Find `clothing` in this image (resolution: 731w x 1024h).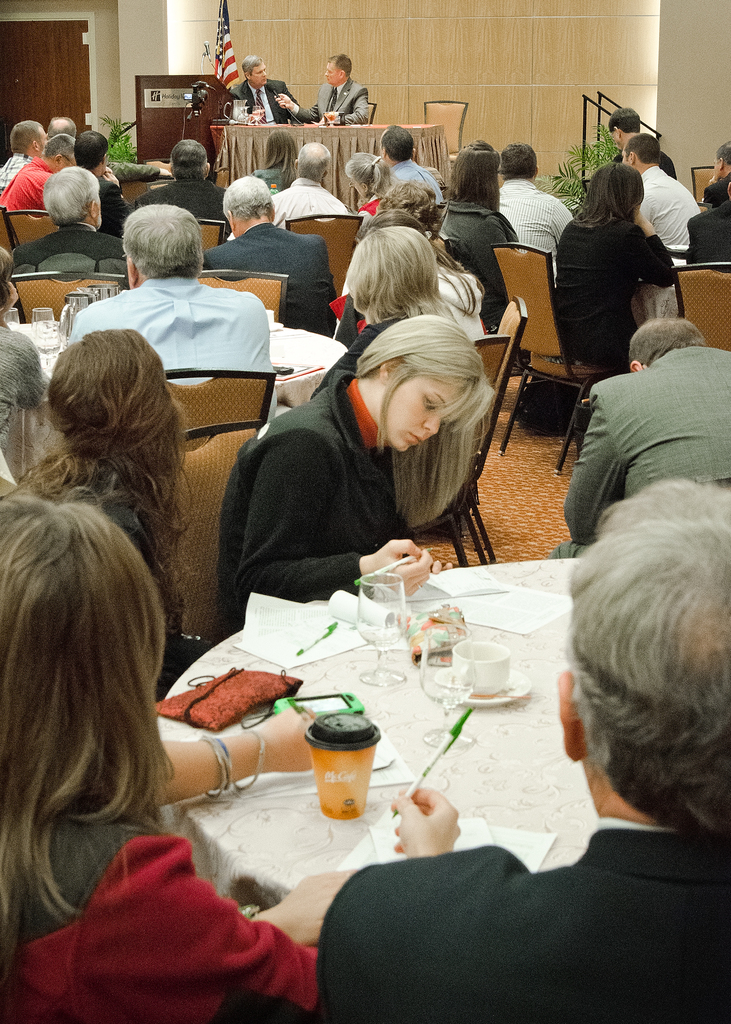
{"x1": 10, "y1": 211, "x2": 131, "y2": 300}.
